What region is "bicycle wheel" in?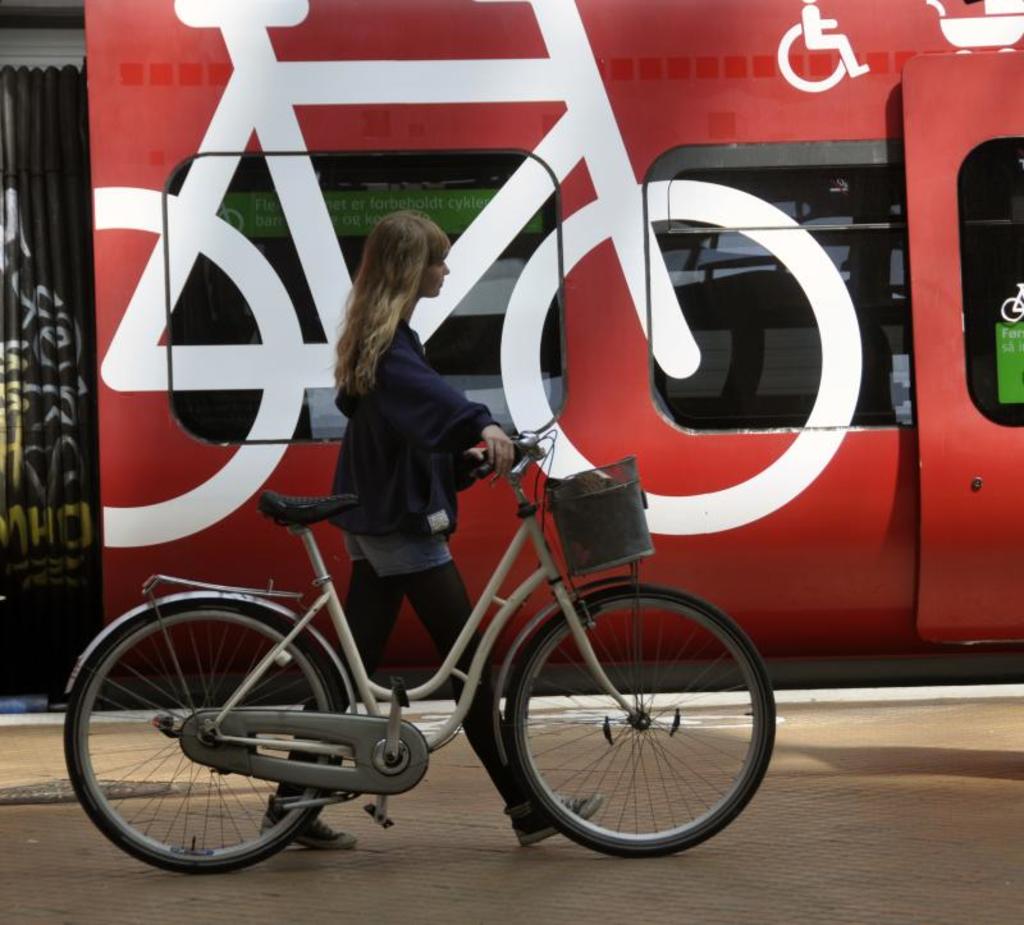
BBox(480, 582, 785, 867).
